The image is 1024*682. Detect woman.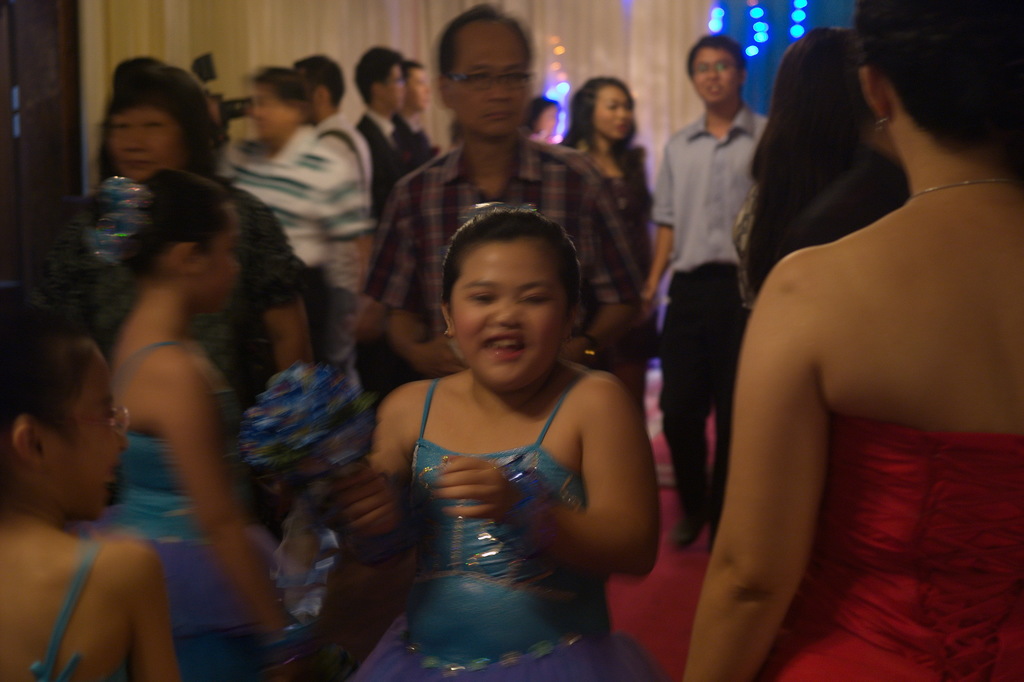
Detection: <box>559,72,657,412</box>.
